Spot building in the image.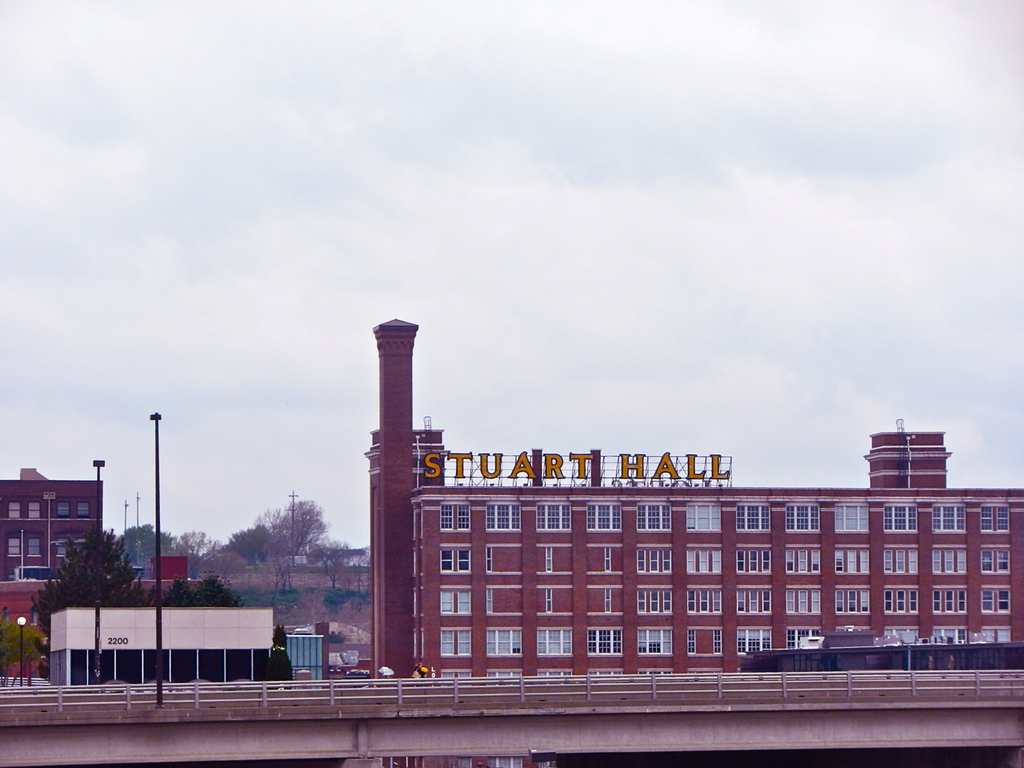
building found at l=2, t=466, r=103, b=576.
